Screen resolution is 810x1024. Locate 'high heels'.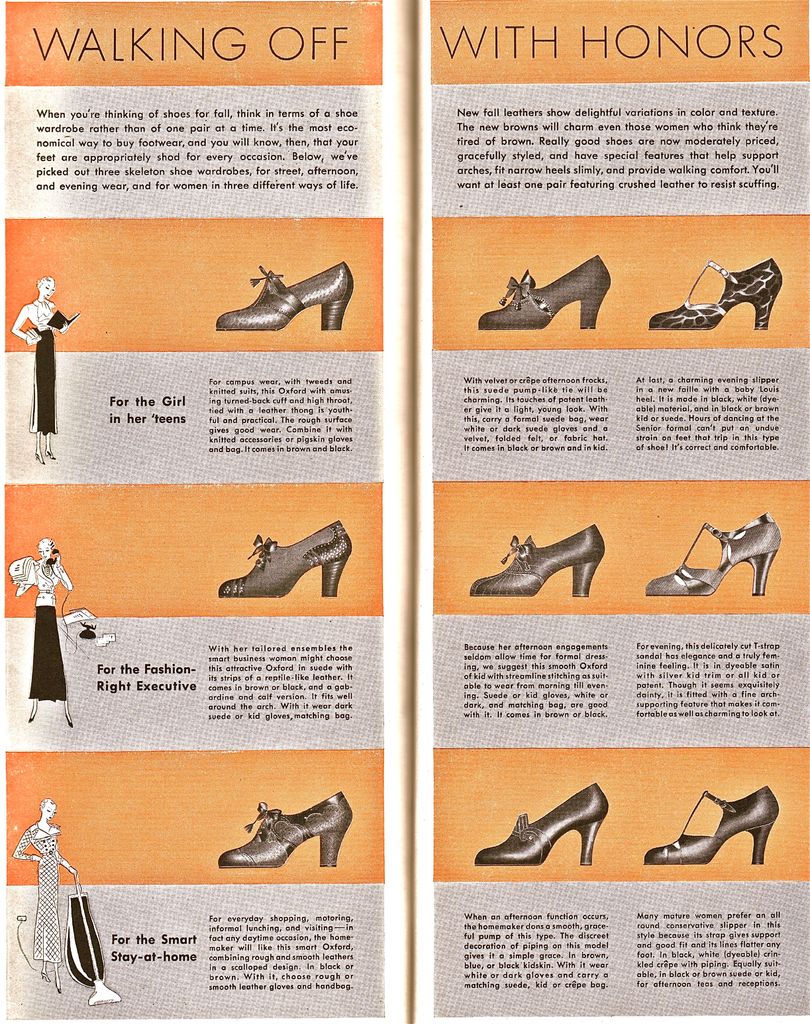
469:520:606:600.
